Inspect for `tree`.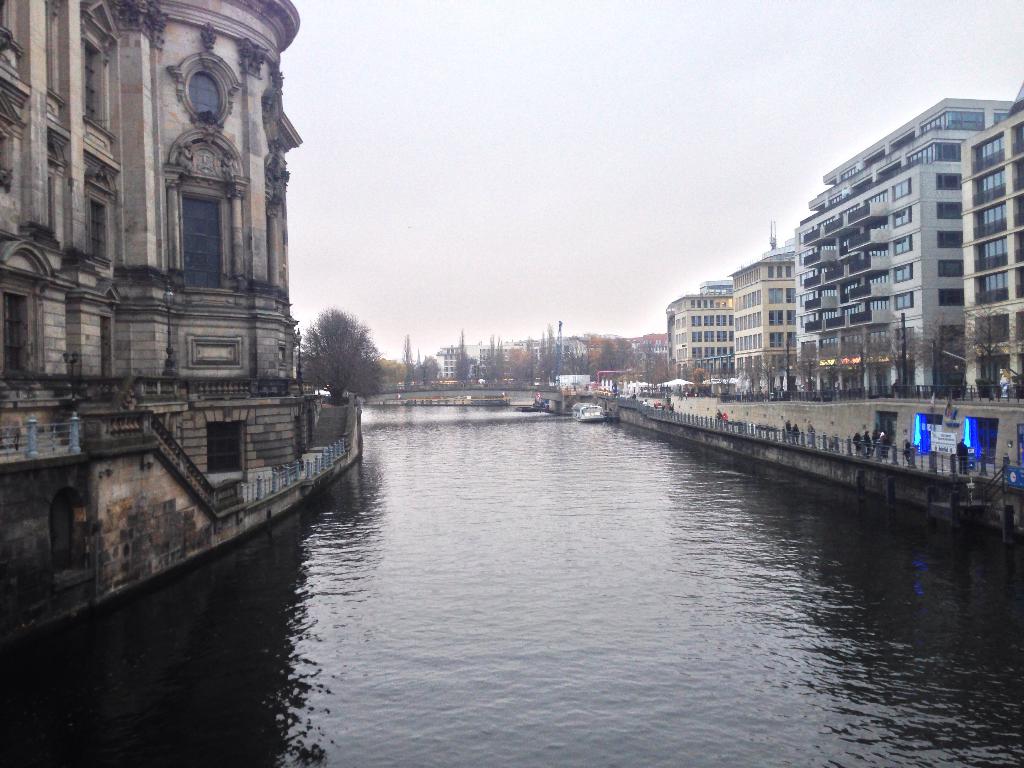
Inspection: x1=285 y1=298 x2=374 y2=394.
